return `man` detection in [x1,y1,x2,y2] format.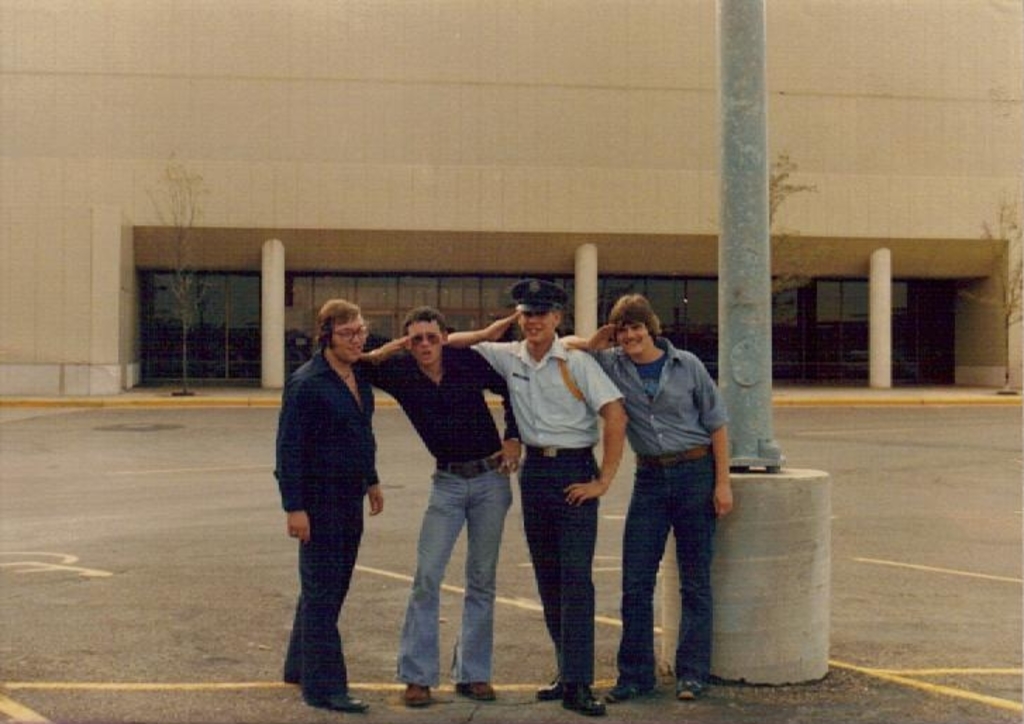
[341,306,527,706].
